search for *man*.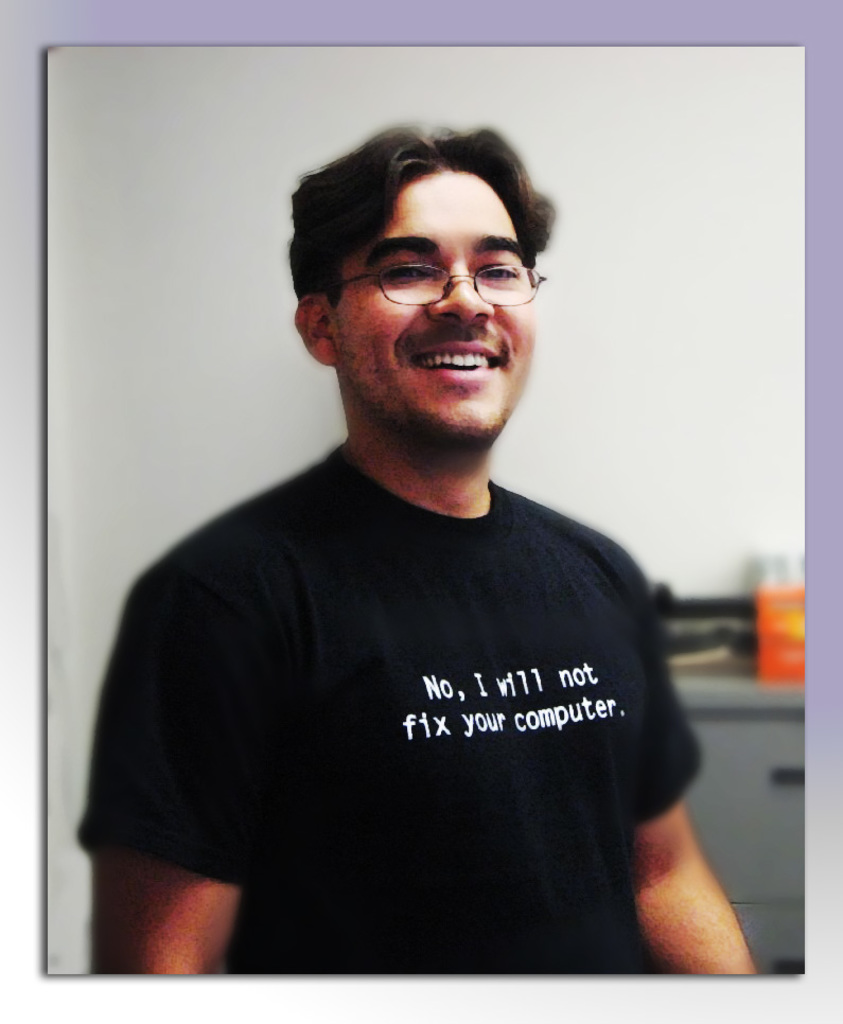
Found at <bbox>90, 102, 753, 963</bbox>.
